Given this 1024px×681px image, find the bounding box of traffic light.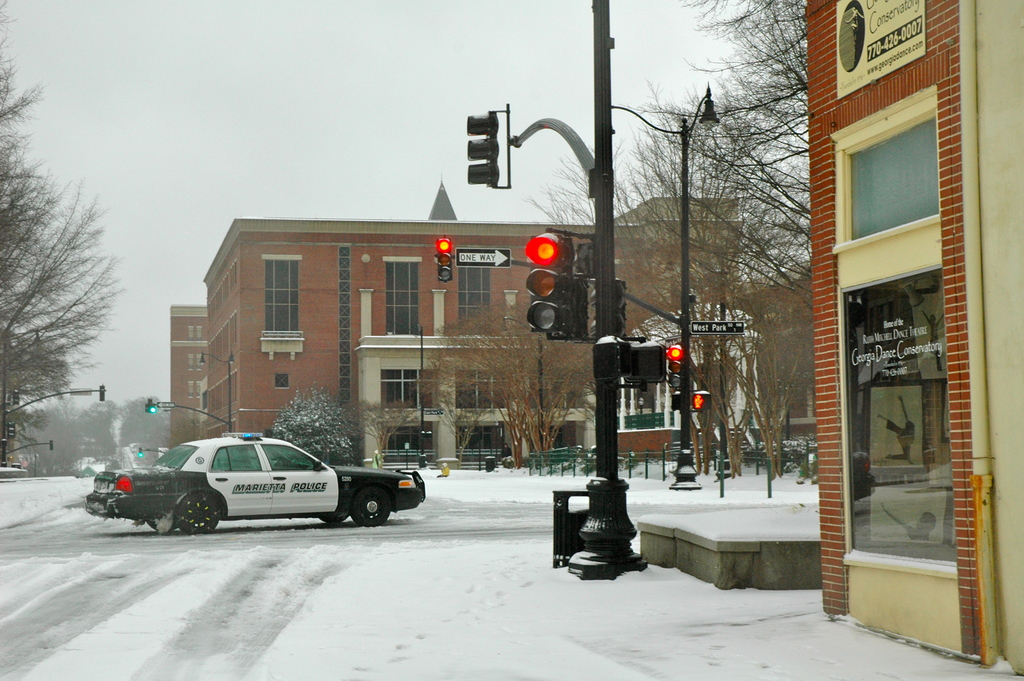
546 272 584 345.
